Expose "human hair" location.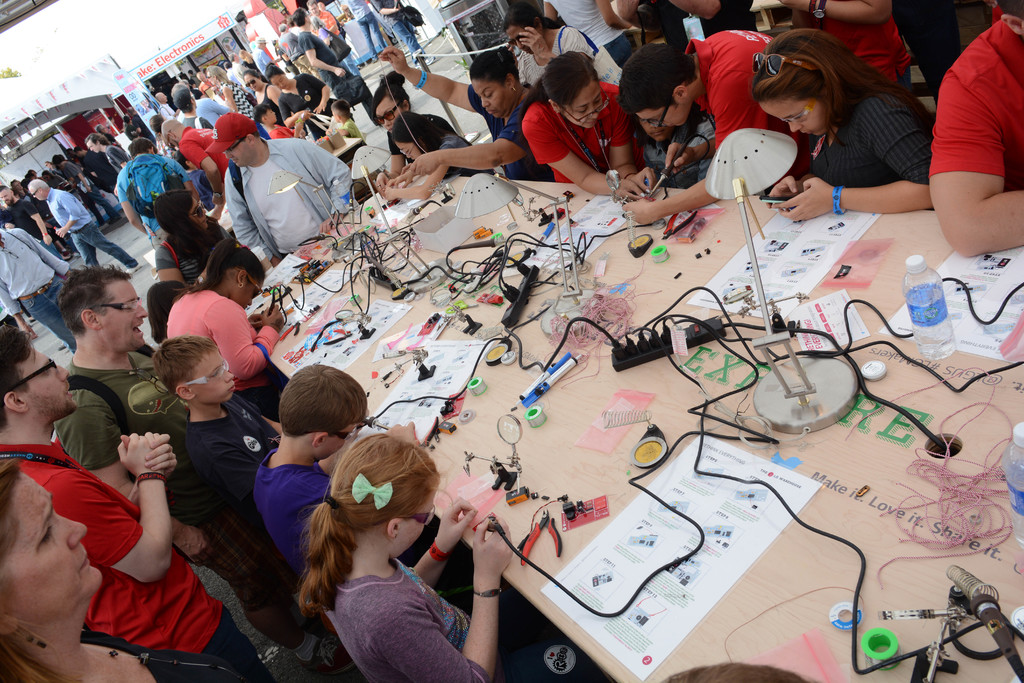
Exposed at locate(0, 452, 86, 682).
